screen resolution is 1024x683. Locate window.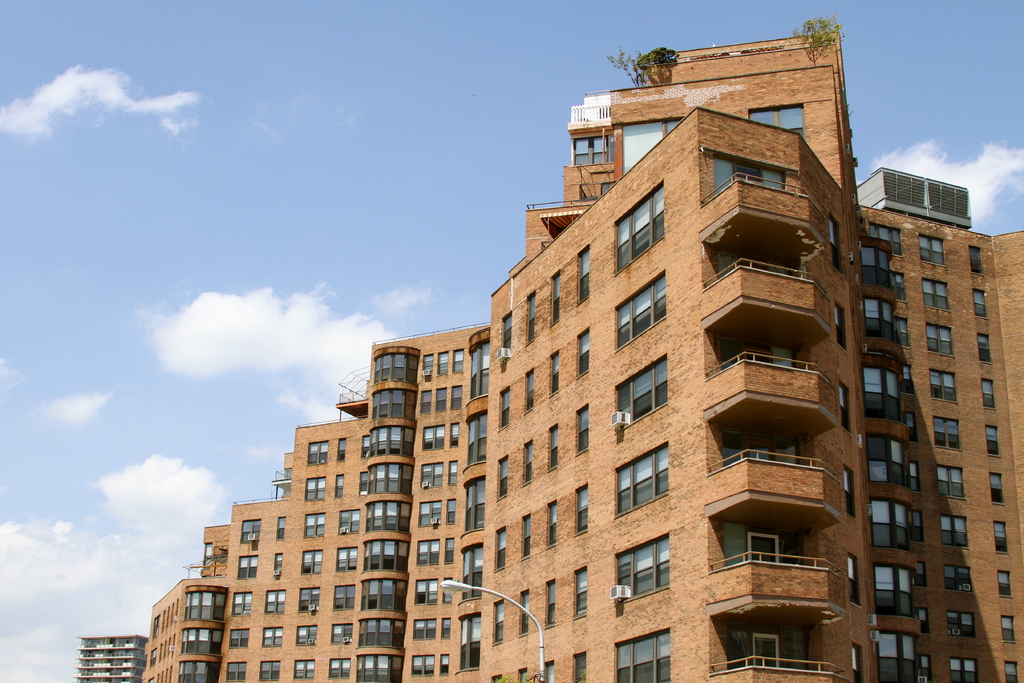
rect(331, 623, 351, 645).
